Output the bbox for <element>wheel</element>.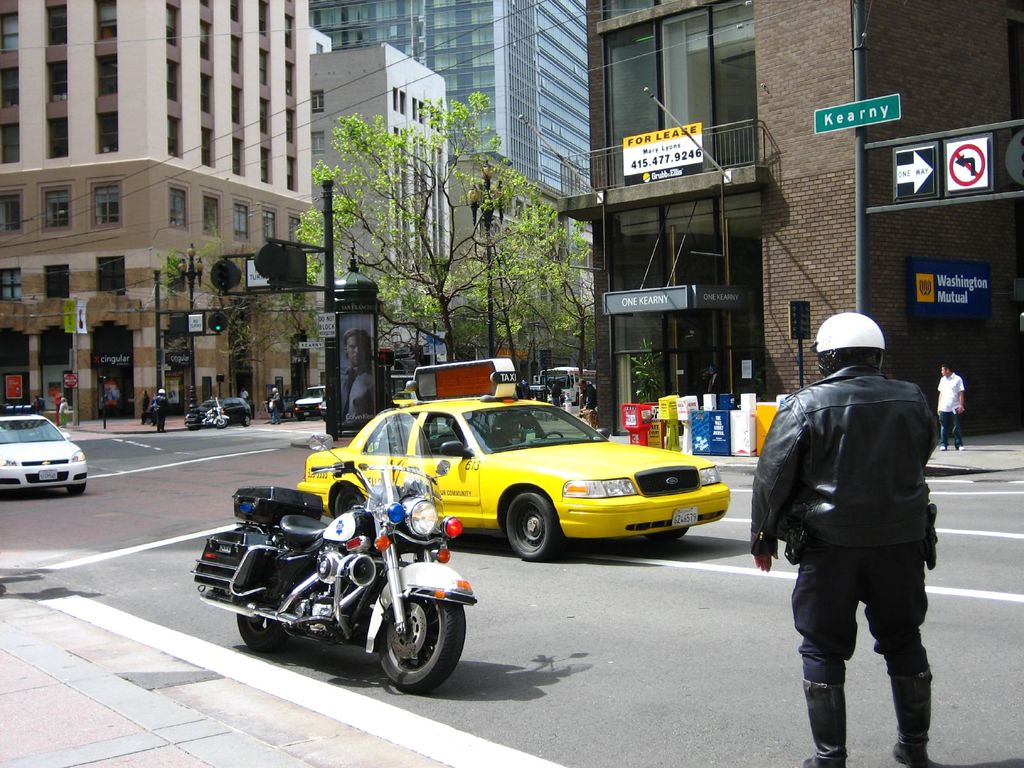
rect(236, 612, 288, 652).
